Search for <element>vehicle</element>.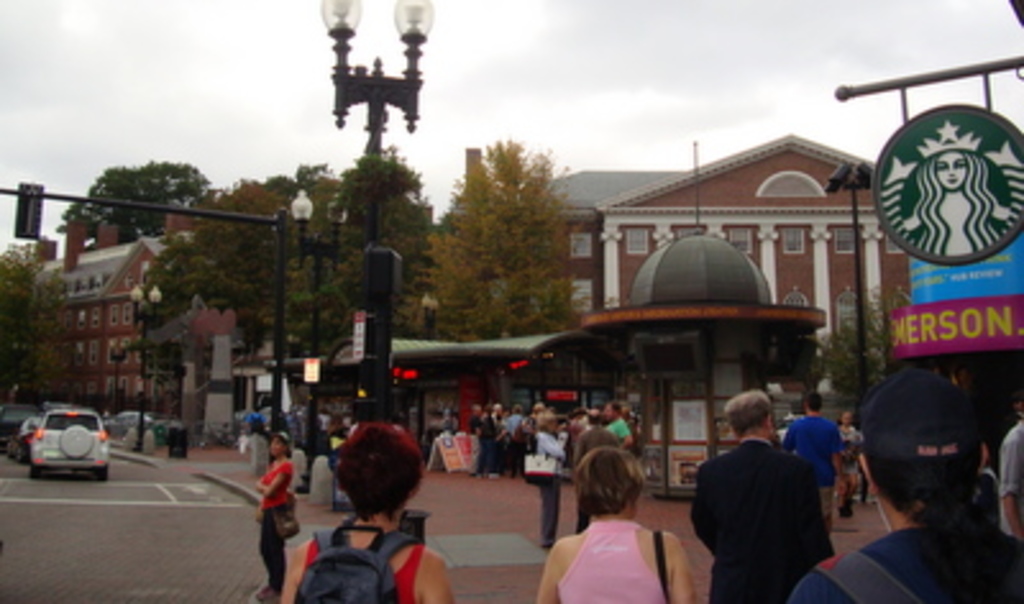
Found at 108:407:161:435.
